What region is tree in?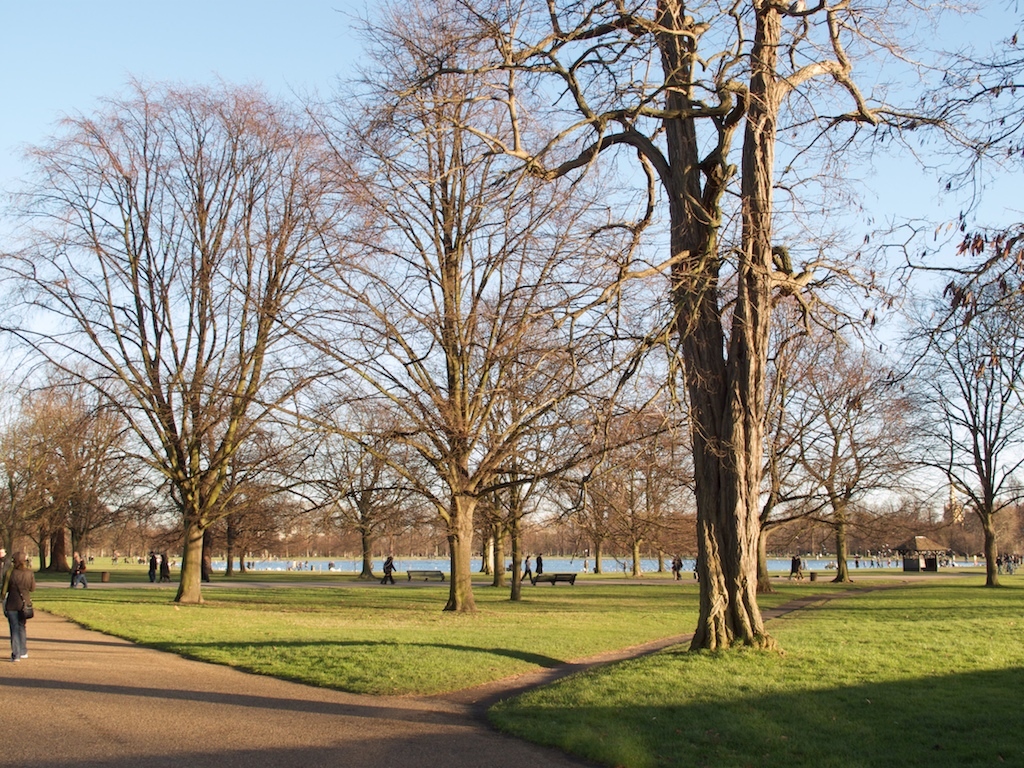
box(295, 389, 435, 587).
